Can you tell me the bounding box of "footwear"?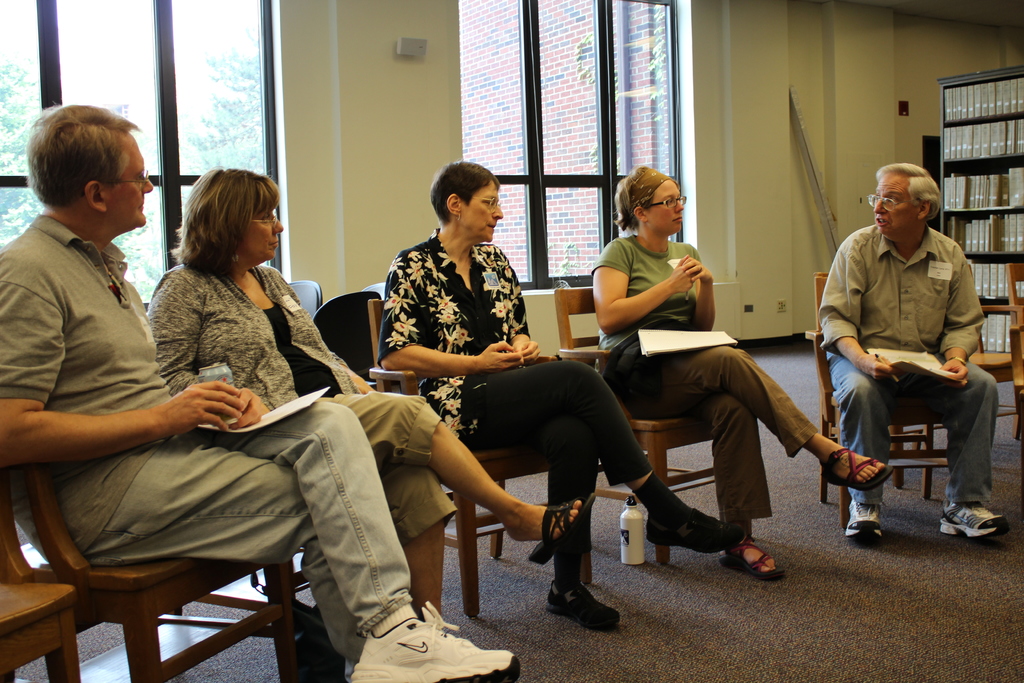
531, 500, 590, 570.
